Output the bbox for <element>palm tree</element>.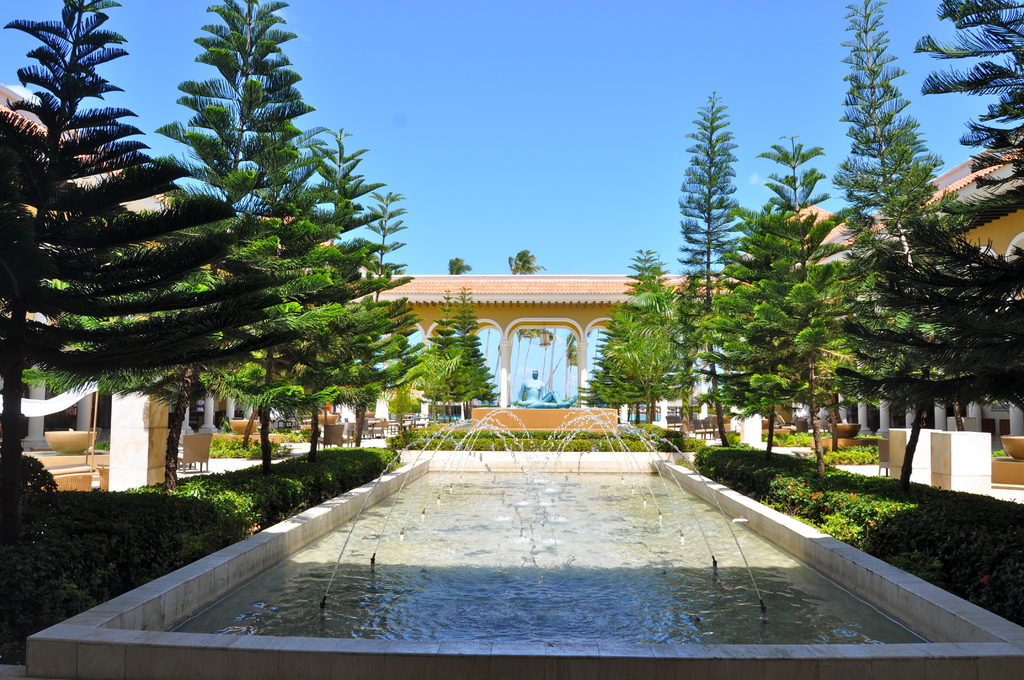
BBox(167, 5, 380, 449).
